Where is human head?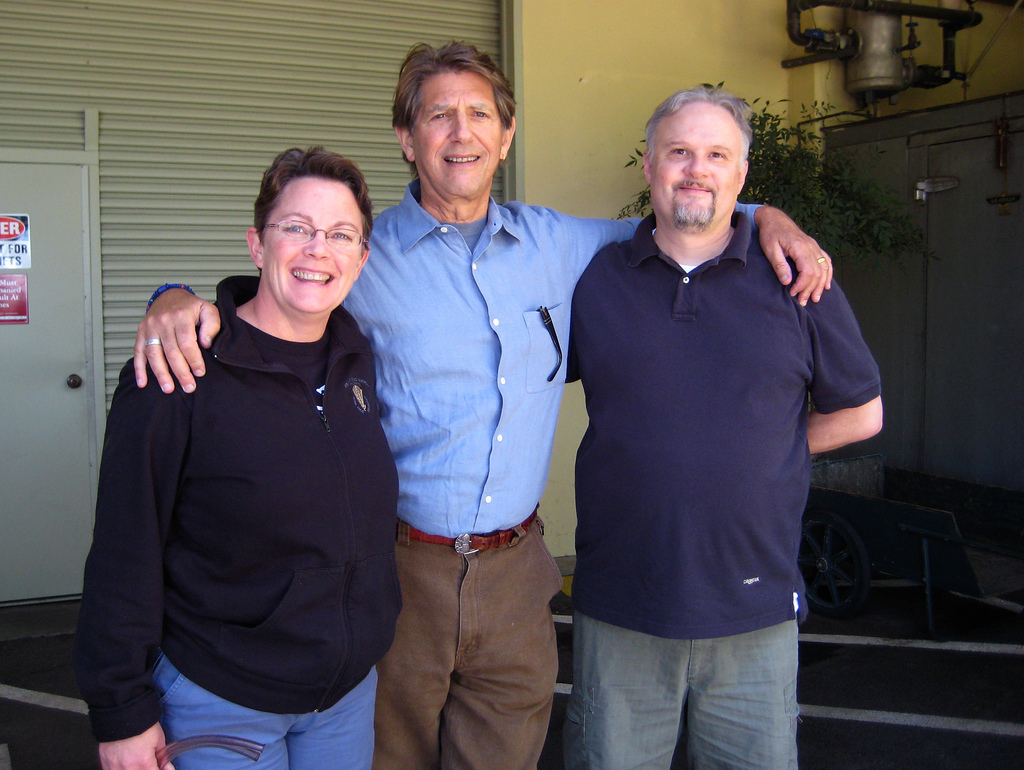
bbox(231, 134, 376, 312).
